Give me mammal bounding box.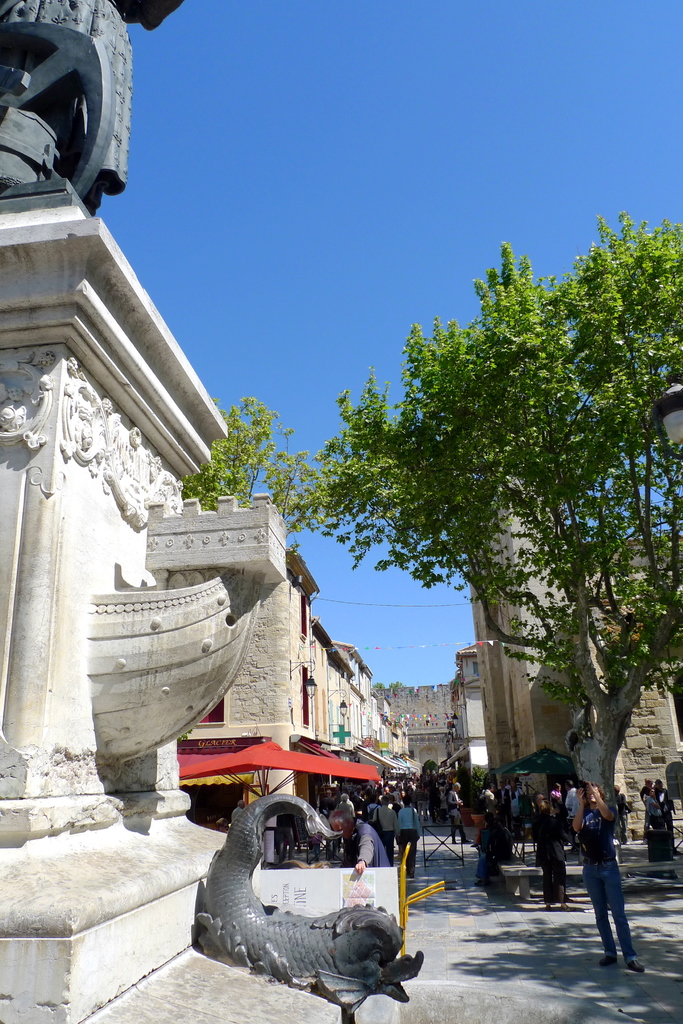
<box>329,805,402,868</box>.
